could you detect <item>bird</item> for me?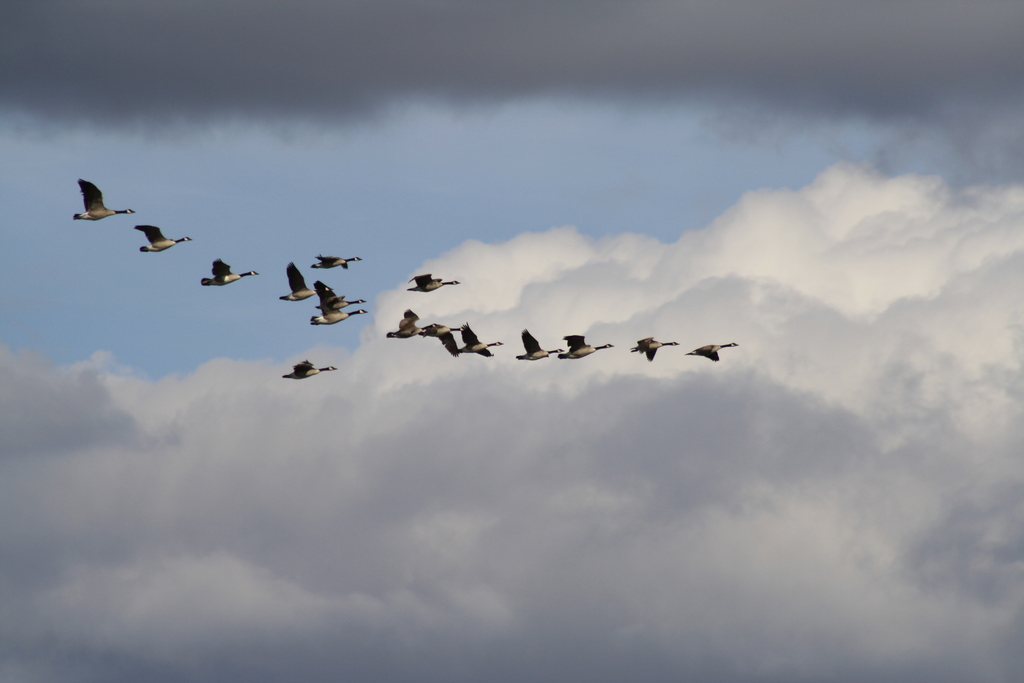
Detection result: pyautogui.locateOnScreen(198, 256, 266, 290).
